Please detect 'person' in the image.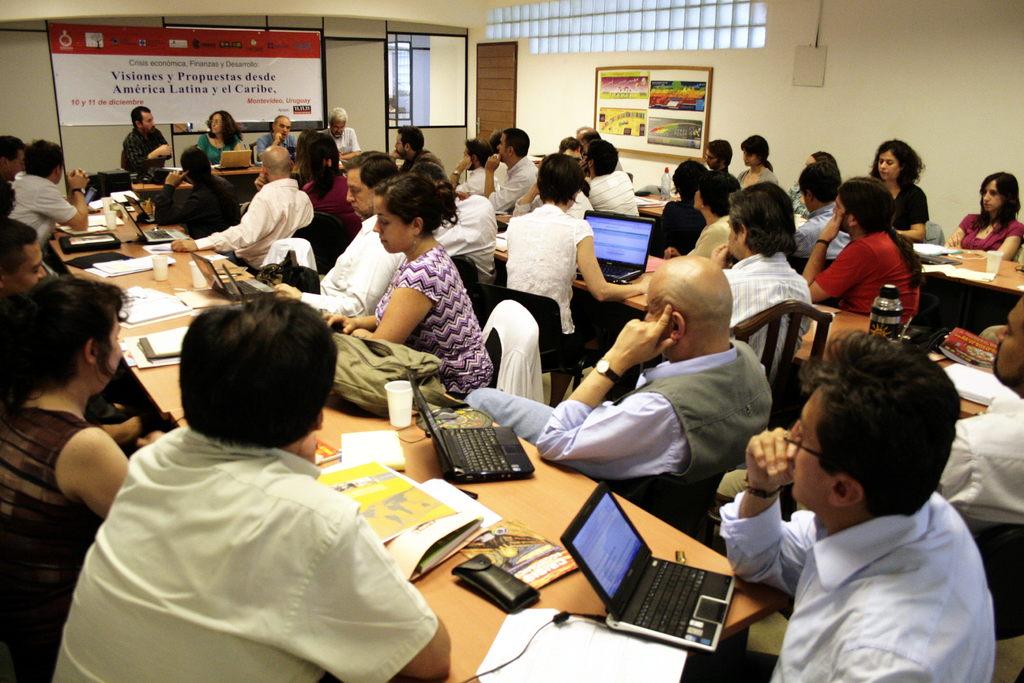
Rect(447, 136, 485, 194).
